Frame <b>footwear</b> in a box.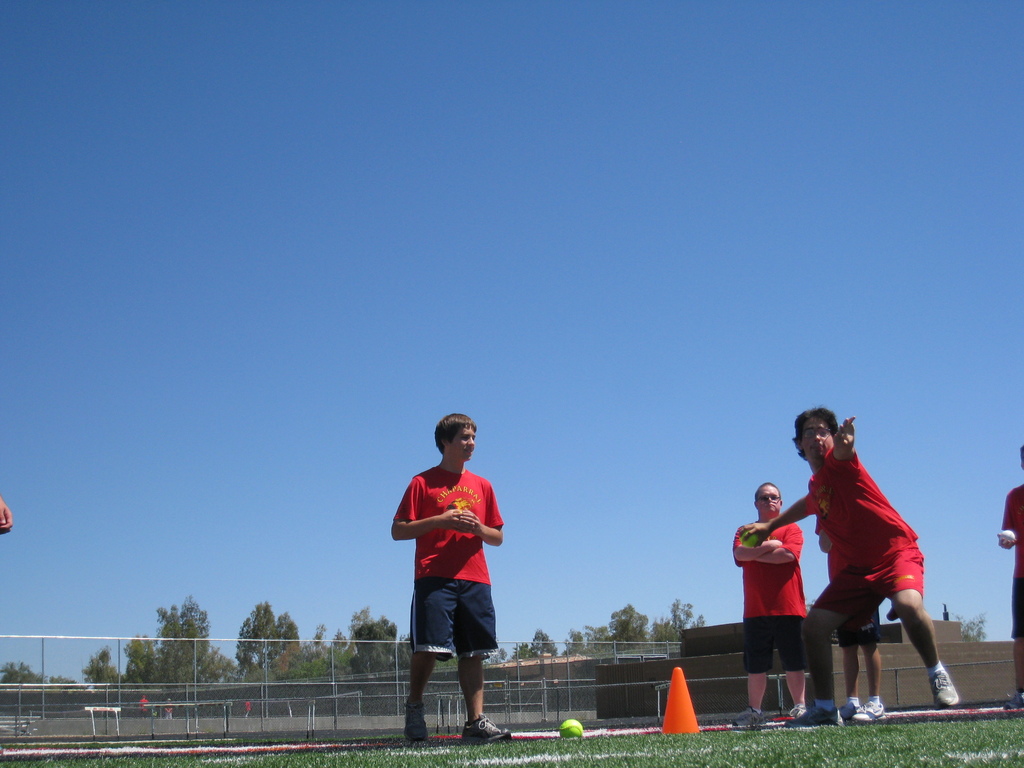
pyautogui.locateOnScreen(785, 705, 837, 730).
